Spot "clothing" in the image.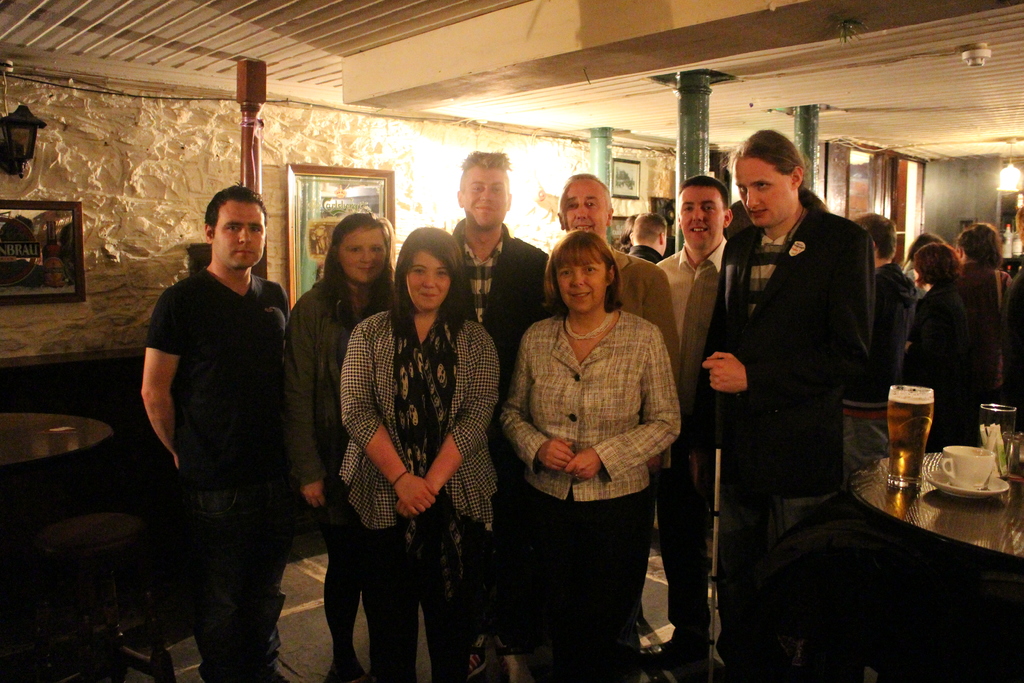
"clothing" found at box=[952, 259, 1007, 445].
